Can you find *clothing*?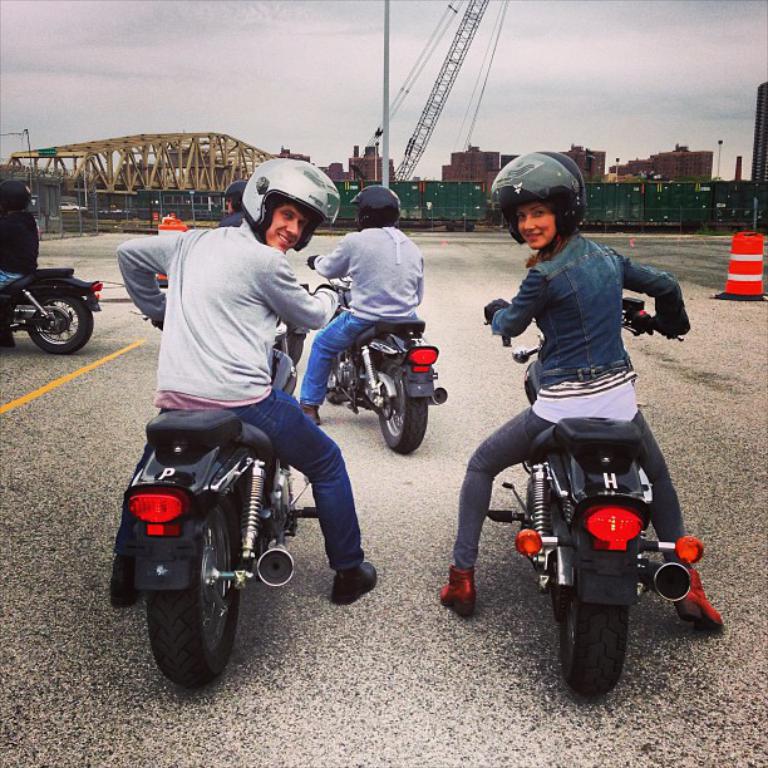
Yes, bounding box: [119, 220, 365, 567].
